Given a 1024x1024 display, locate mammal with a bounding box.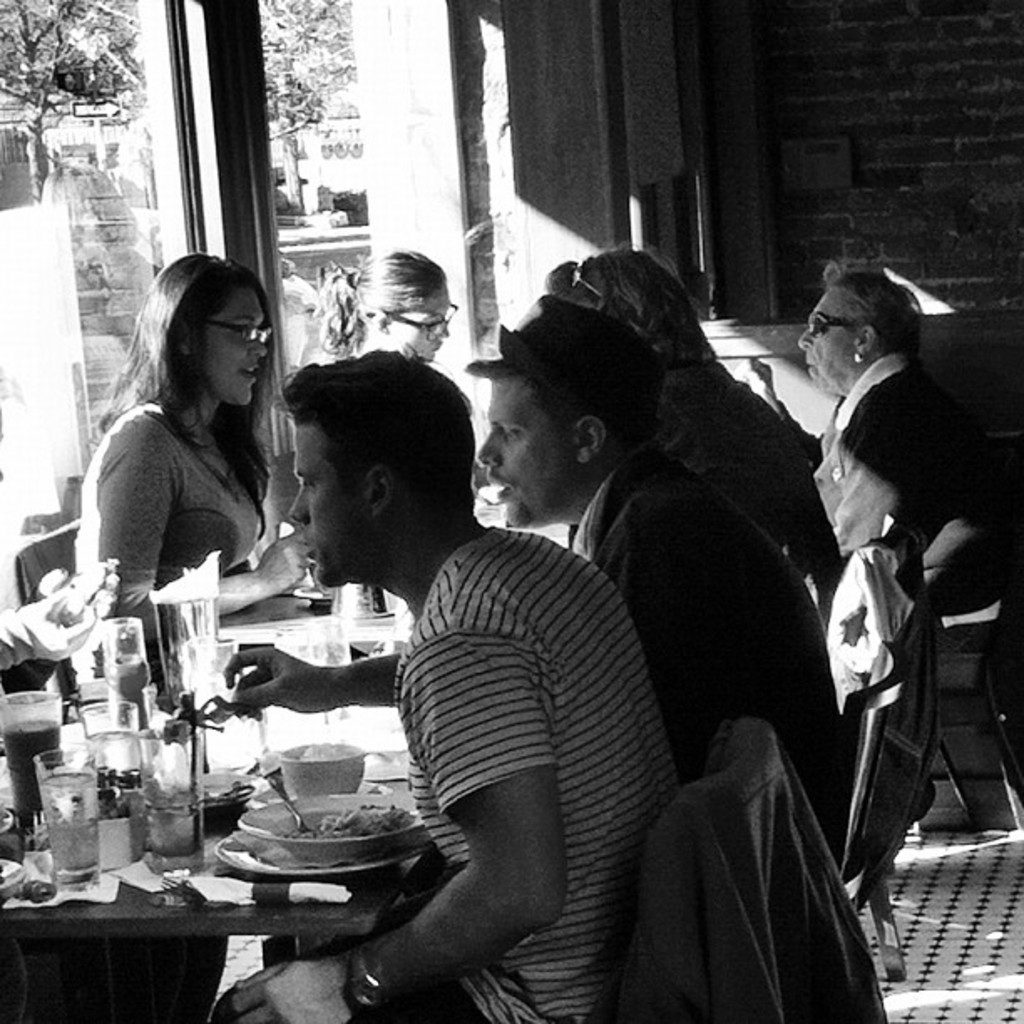
Located: 318 241 450 360.
